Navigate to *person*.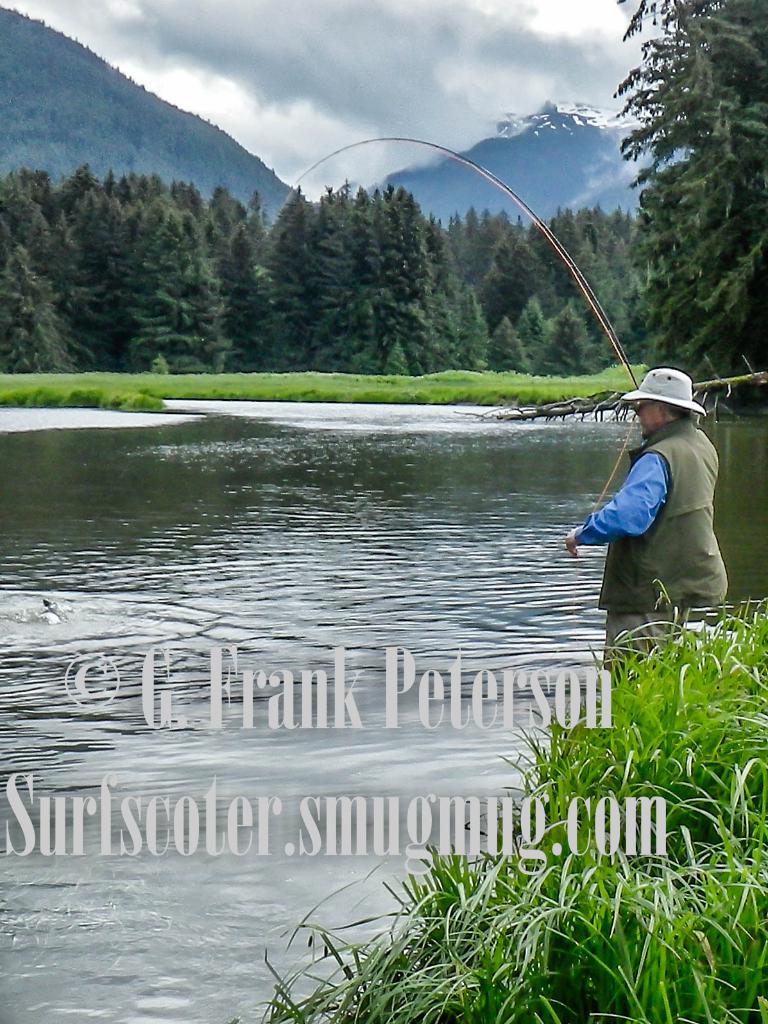
Navigation target: <bbox>590, 343, 742, 670</bbox>.
